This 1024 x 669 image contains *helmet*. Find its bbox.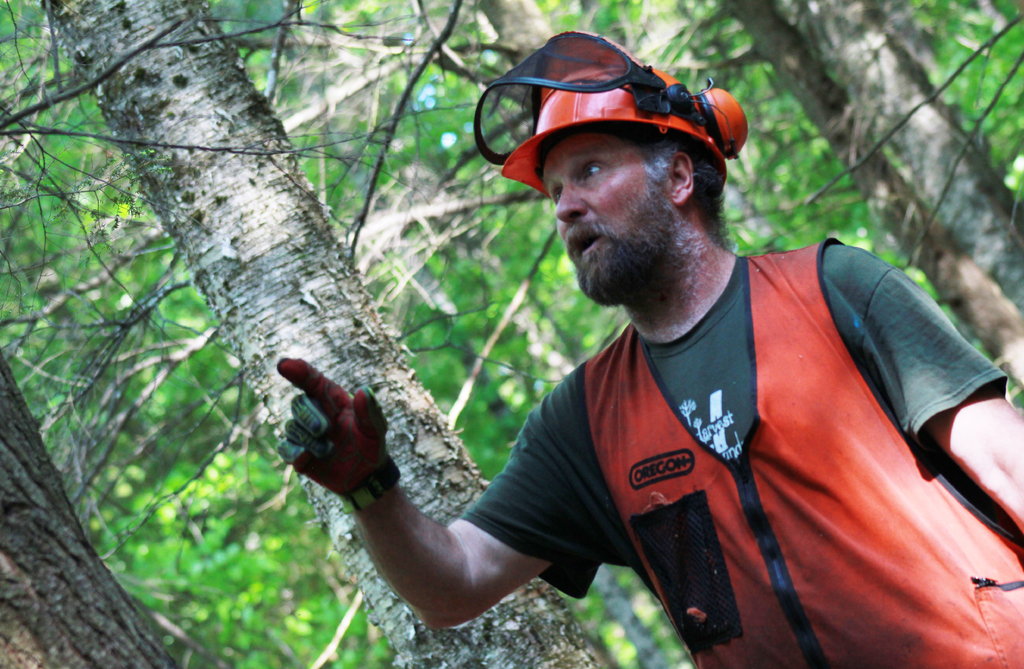
detection(487, 29, 766, 280).
